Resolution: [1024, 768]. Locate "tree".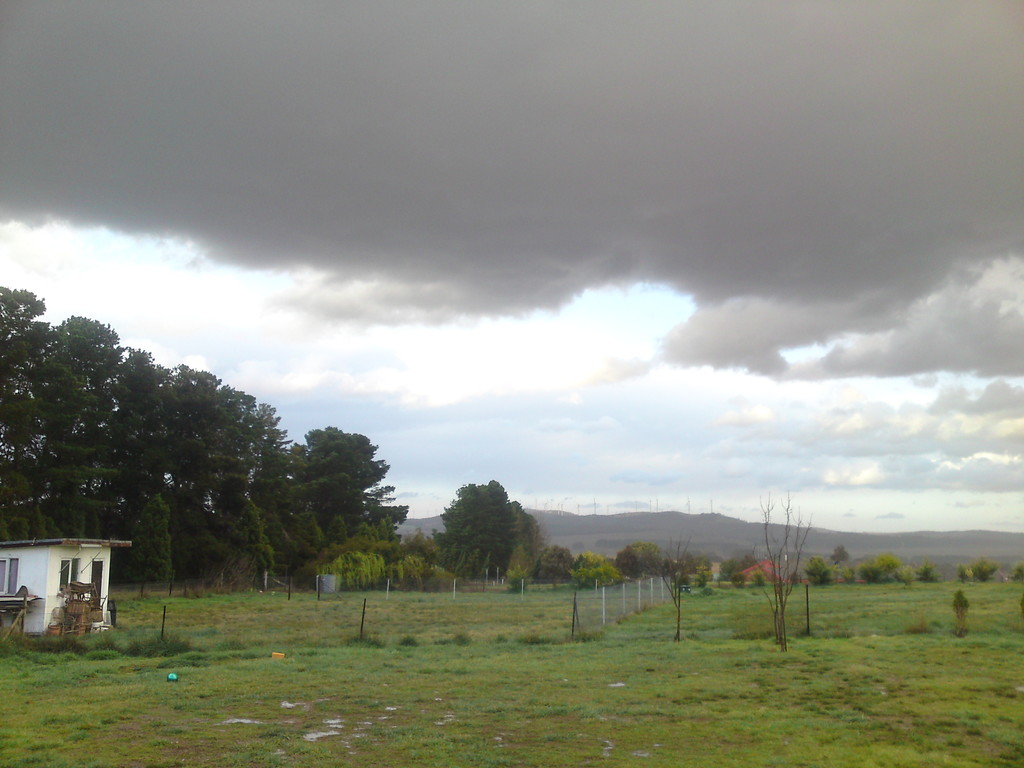
region(36, 312, 129, 520).
